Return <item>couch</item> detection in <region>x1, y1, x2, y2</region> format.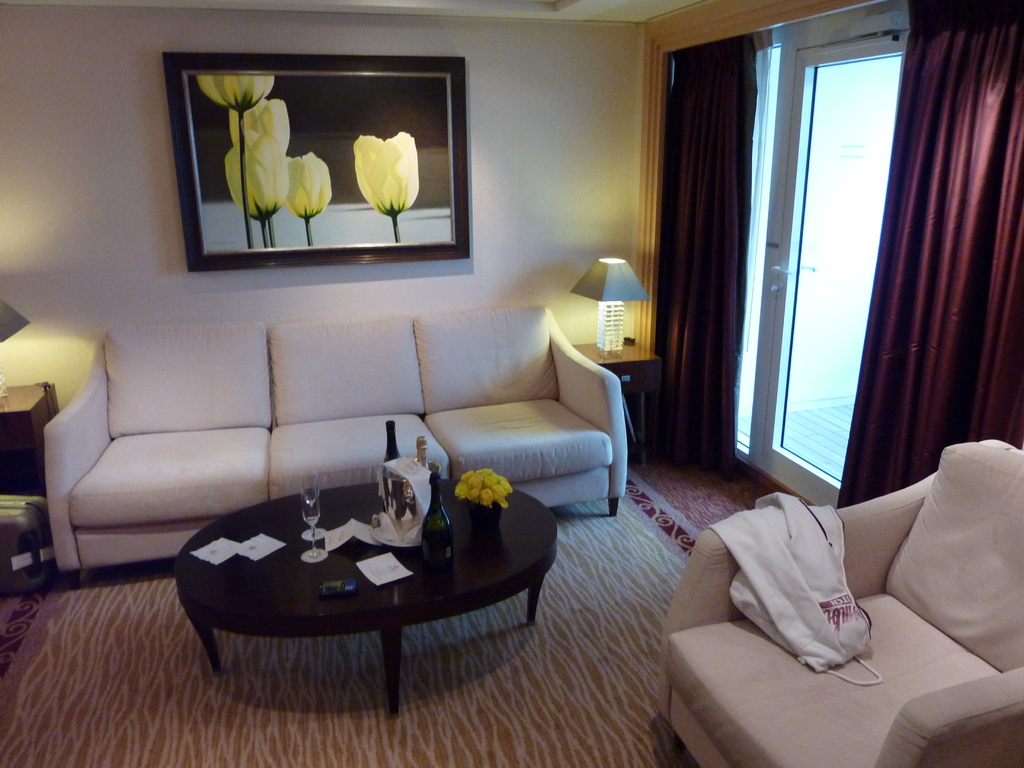
<region>43, 296, 628, 584</region>.
